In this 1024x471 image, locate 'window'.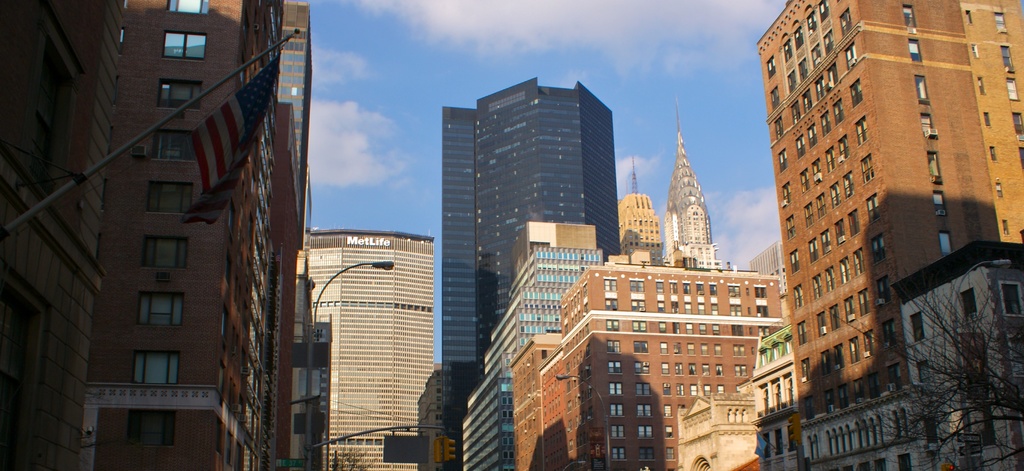
Bounding box: [x1=637, y1=445, x2=653, y2=461].
